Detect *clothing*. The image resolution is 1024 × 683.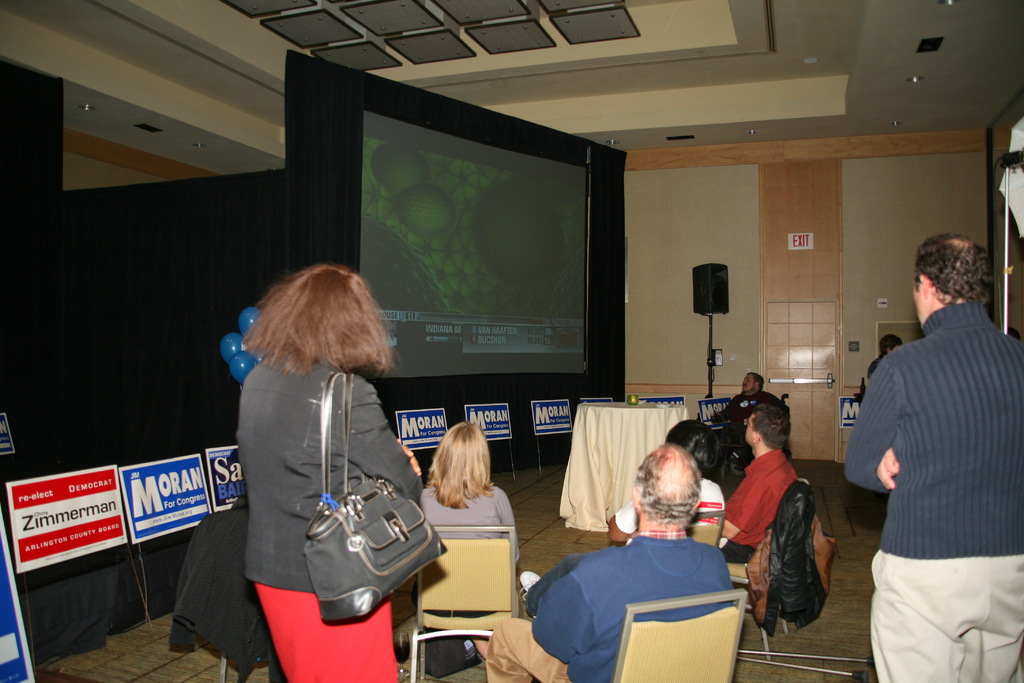
486:527:732:682.
